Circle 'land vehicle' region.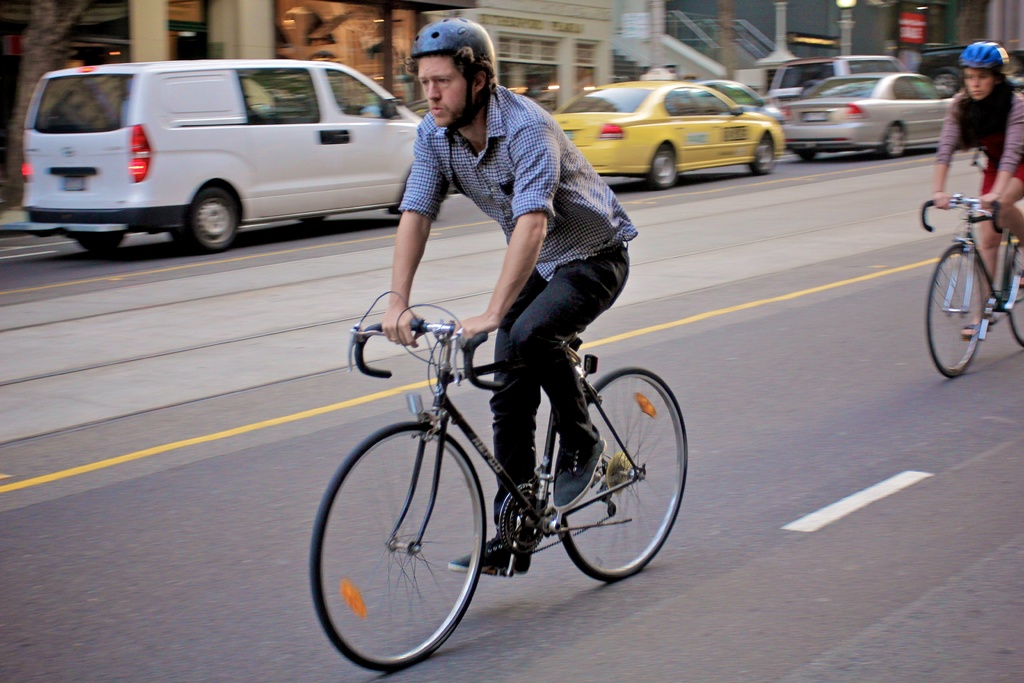
Region: (left=547, top=83, right=796, bottom=189).
